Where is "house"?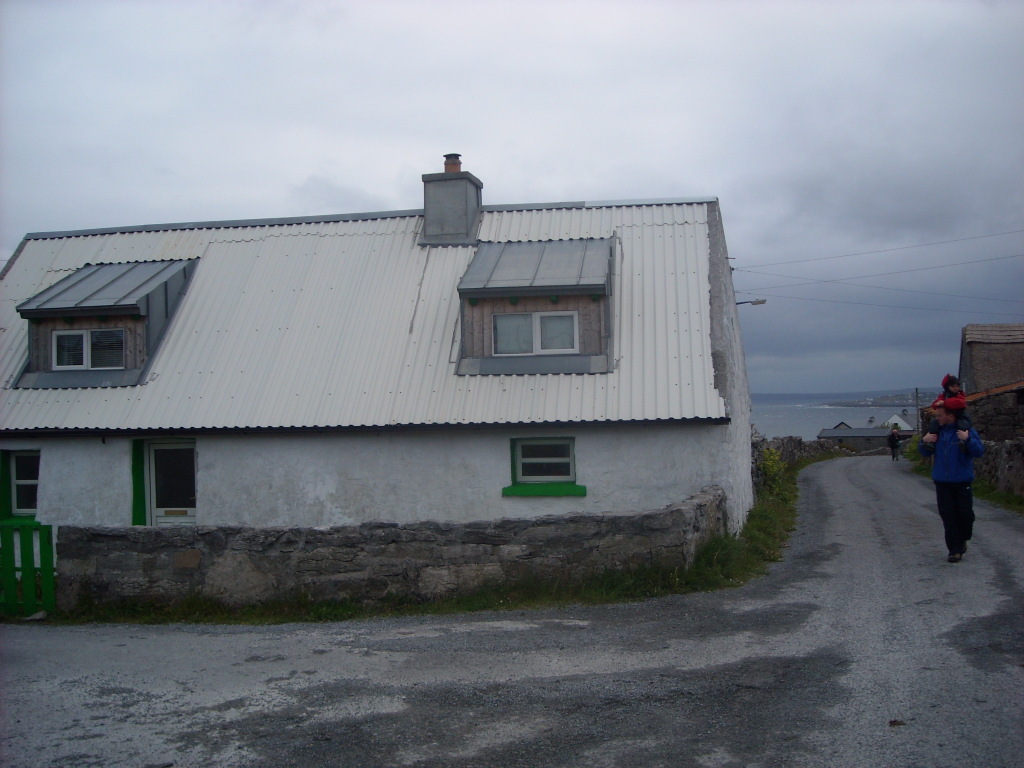
left=812, top=423, right=918, bottom=456.
